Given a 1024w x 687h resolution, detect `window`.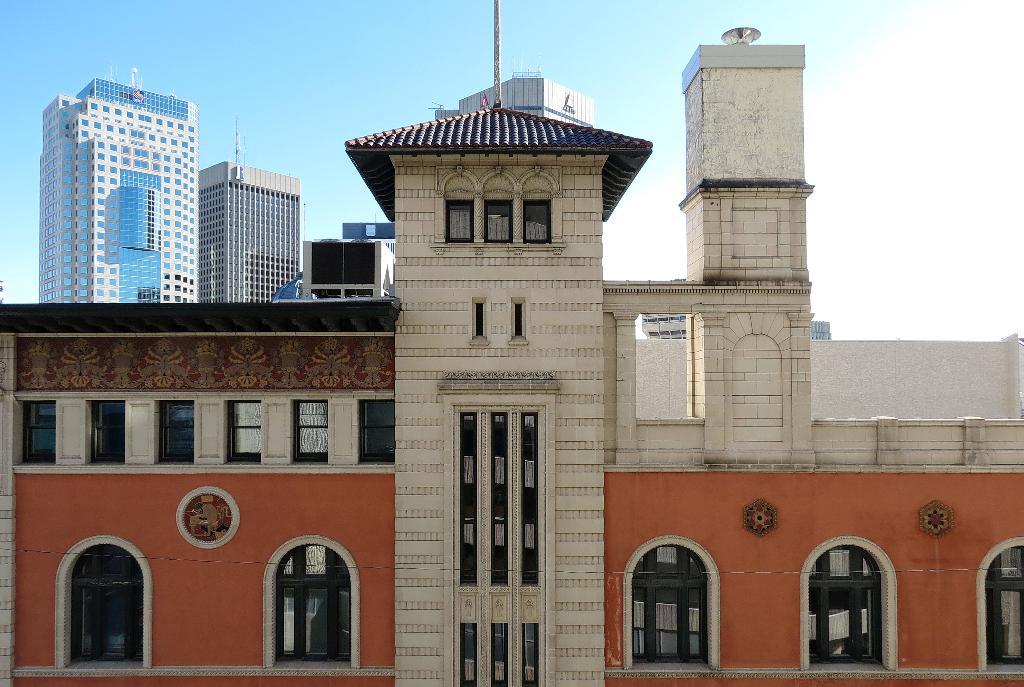
[x1=816, y1=535, x2=887, y2=664].
